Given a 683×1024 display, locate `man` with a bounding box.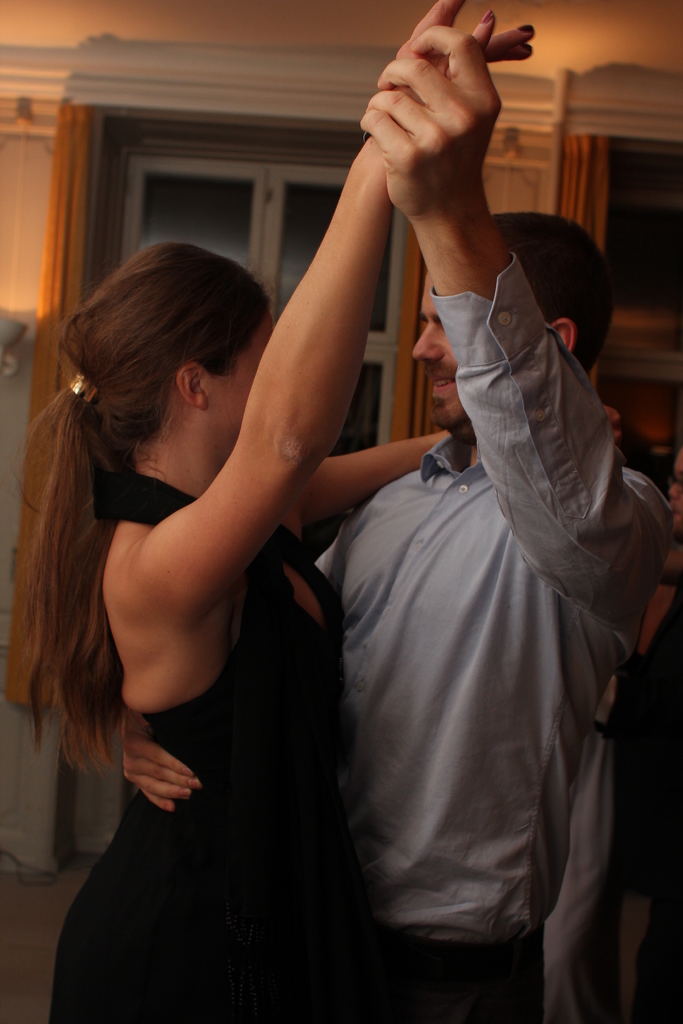
Located: Rect(114, 20, 682, 1023).
